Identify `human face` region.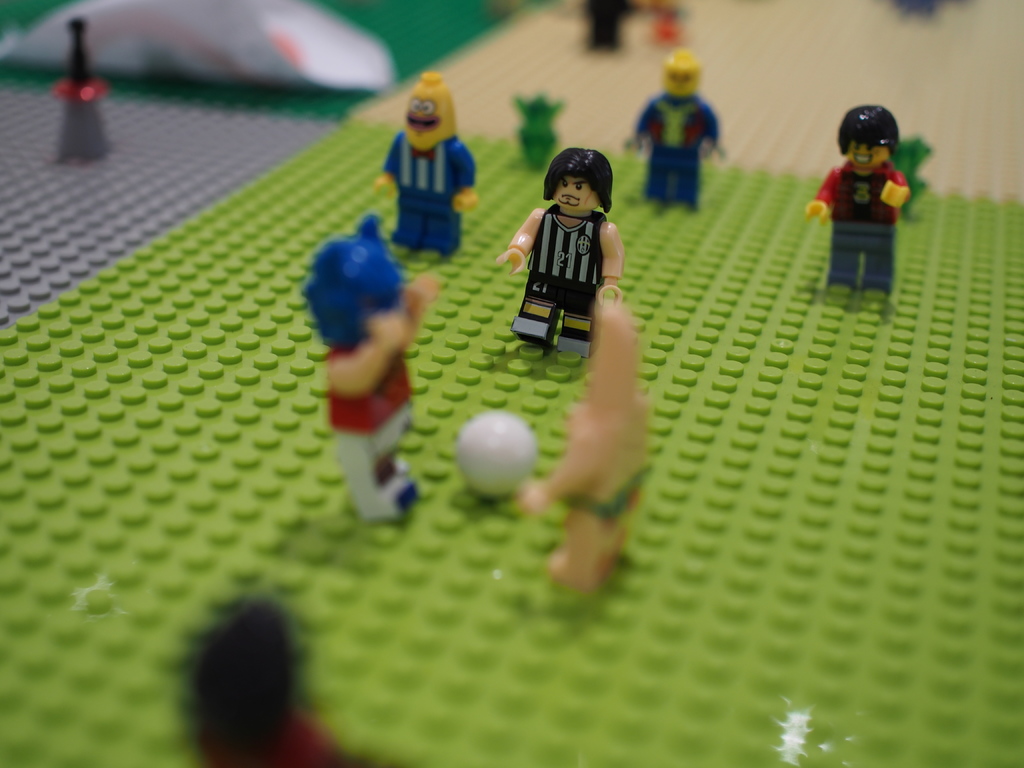
Region: (663,64,698,100).
